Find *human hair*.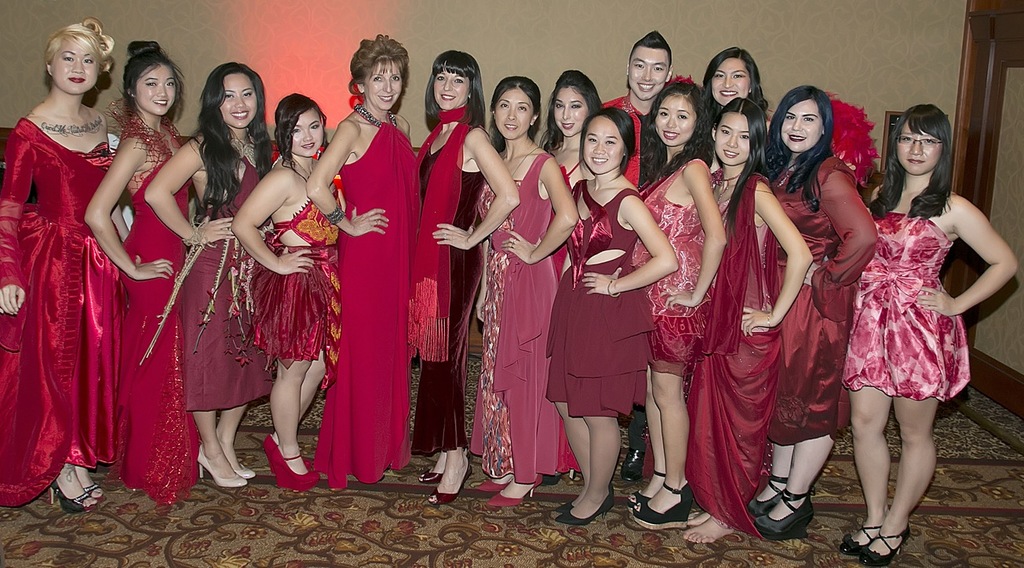
[left=275, top=93, right=326, bottom=168].
